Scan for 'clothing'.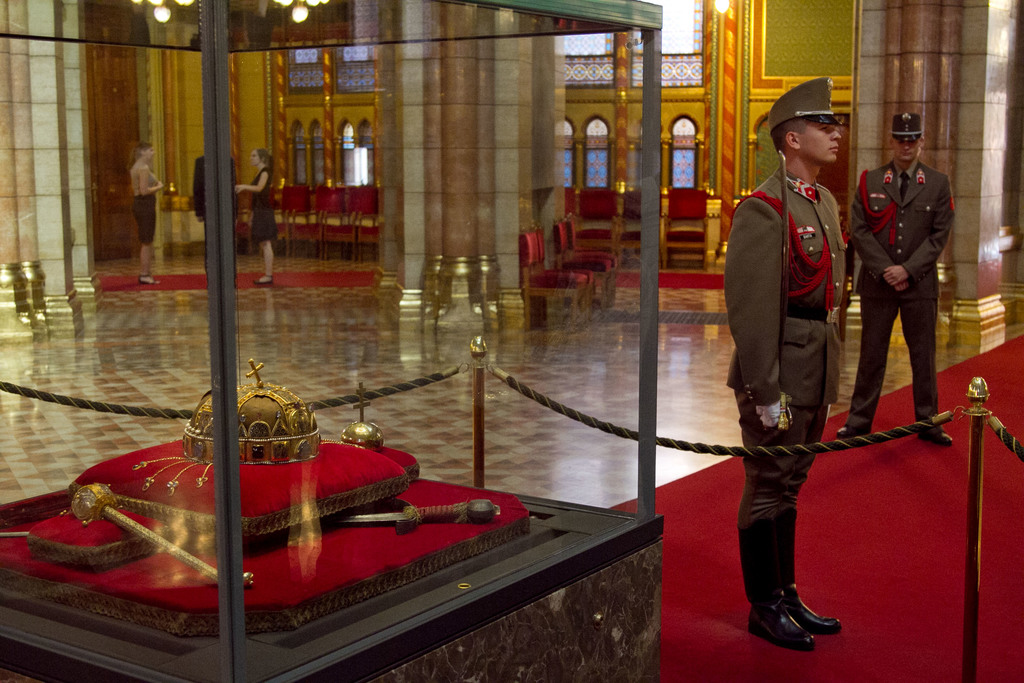
Scan result: {"x1": 248, "y1": 168, "x2": 278, "y2": 244}.
